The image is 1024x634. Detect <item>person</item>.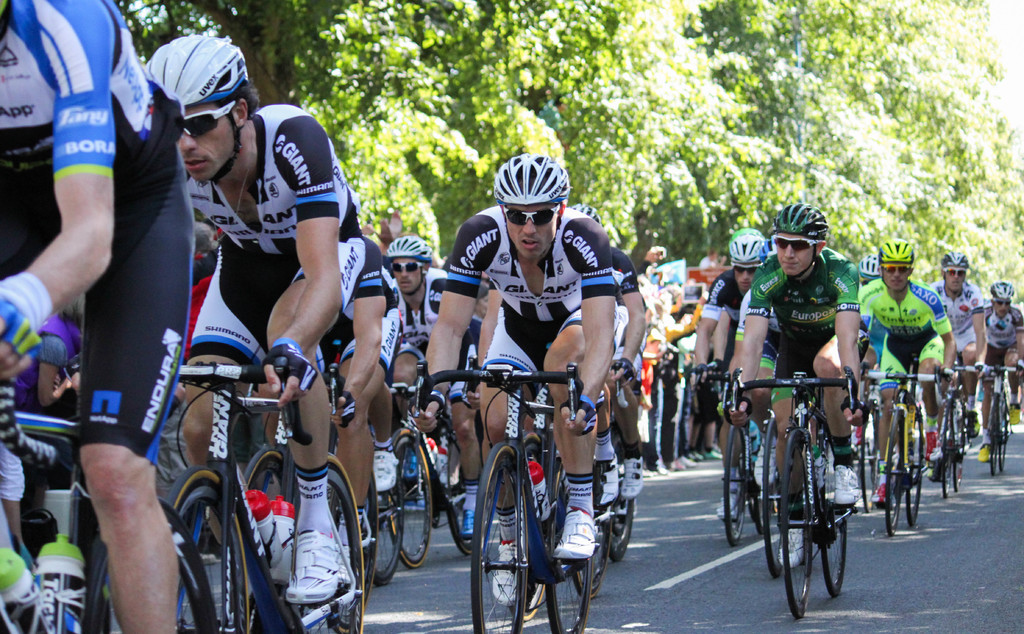
Detection: x1=1 y1=0 x2=1023 y2=631.
